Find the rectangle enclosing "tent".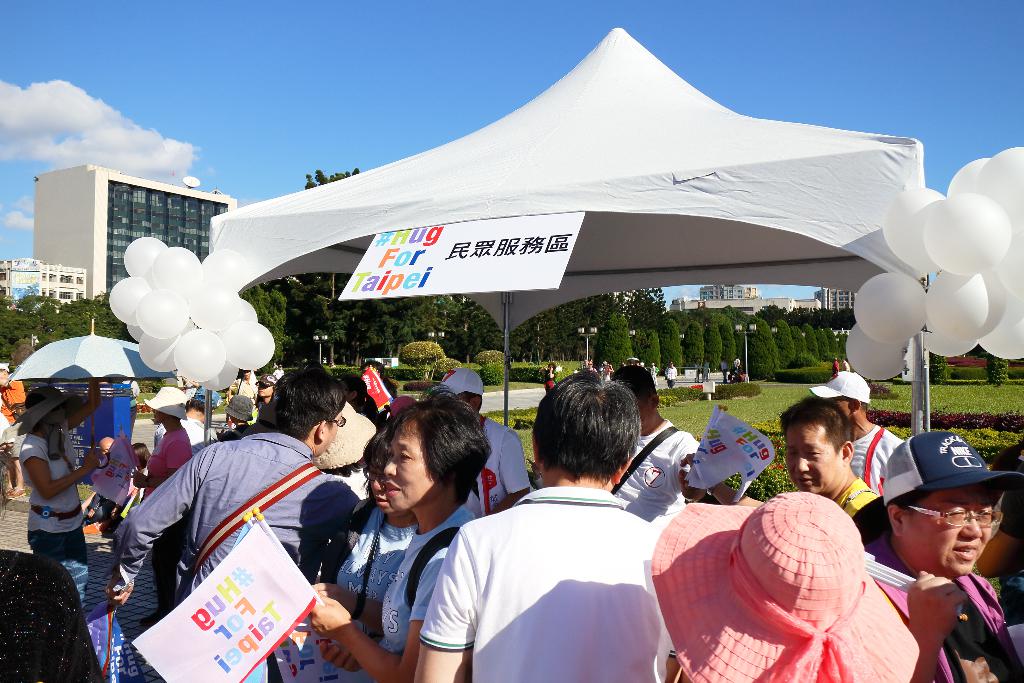
[143,31,967,547].
